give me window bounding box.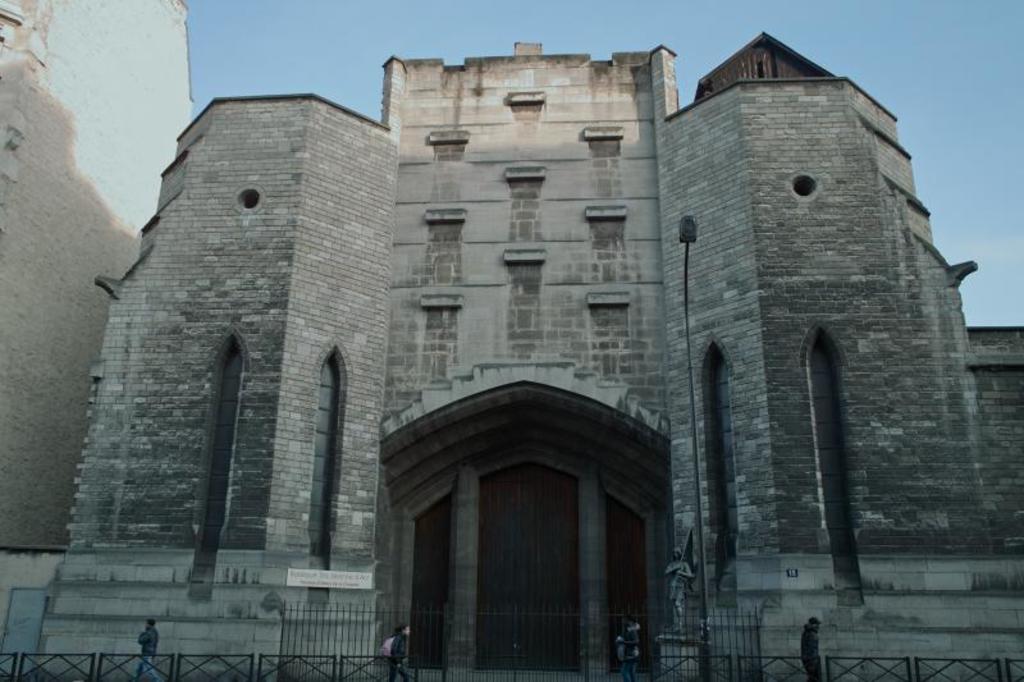
{"x1": 306, "y1": 337, "x2": 337, "y2": 587}.
